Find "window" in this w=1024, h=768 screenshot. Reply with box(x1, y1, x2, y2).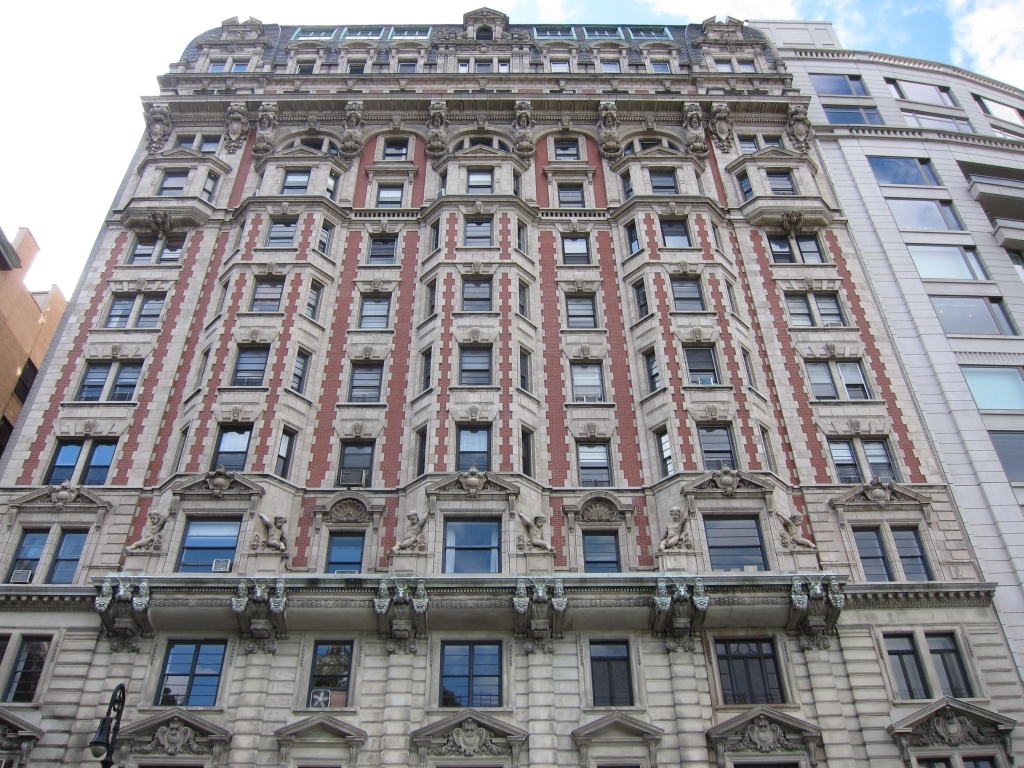
box(157, 637, 222, 708).
